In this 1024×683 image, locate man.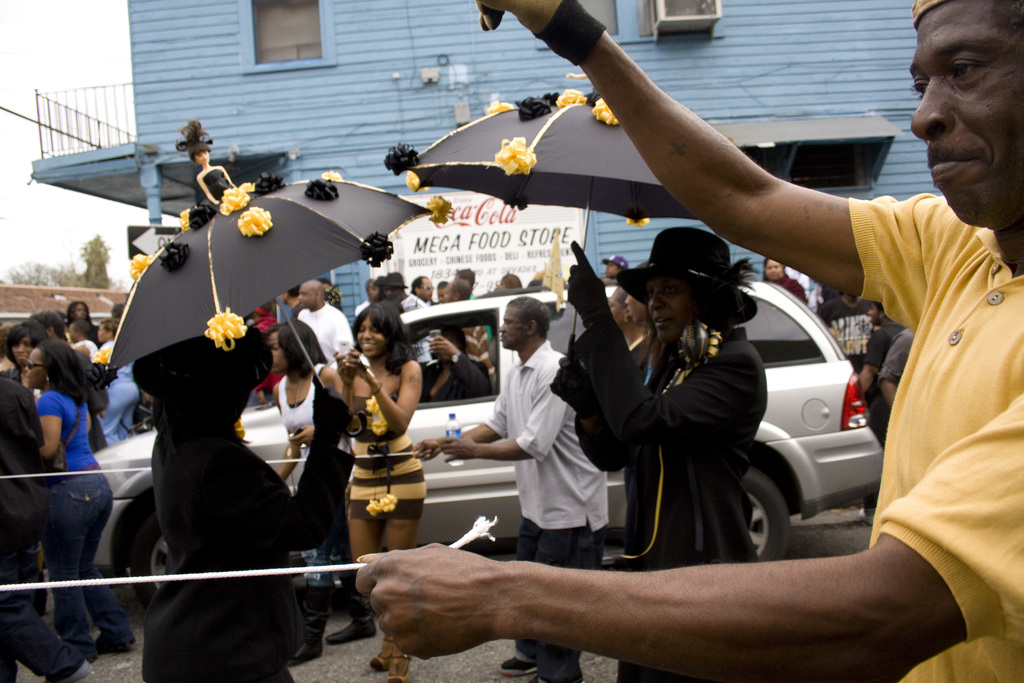
Bounding box: (left=289, top=279, right=358, bottom=371).
